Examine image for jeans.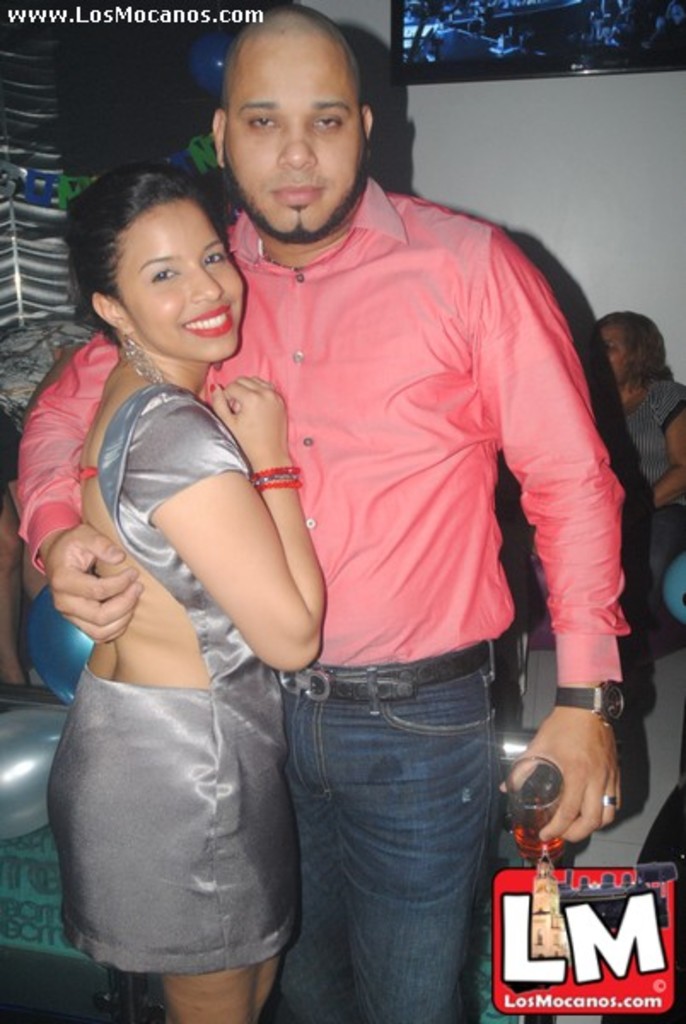
Examination result: <box>251,628,514,1023</box>.
